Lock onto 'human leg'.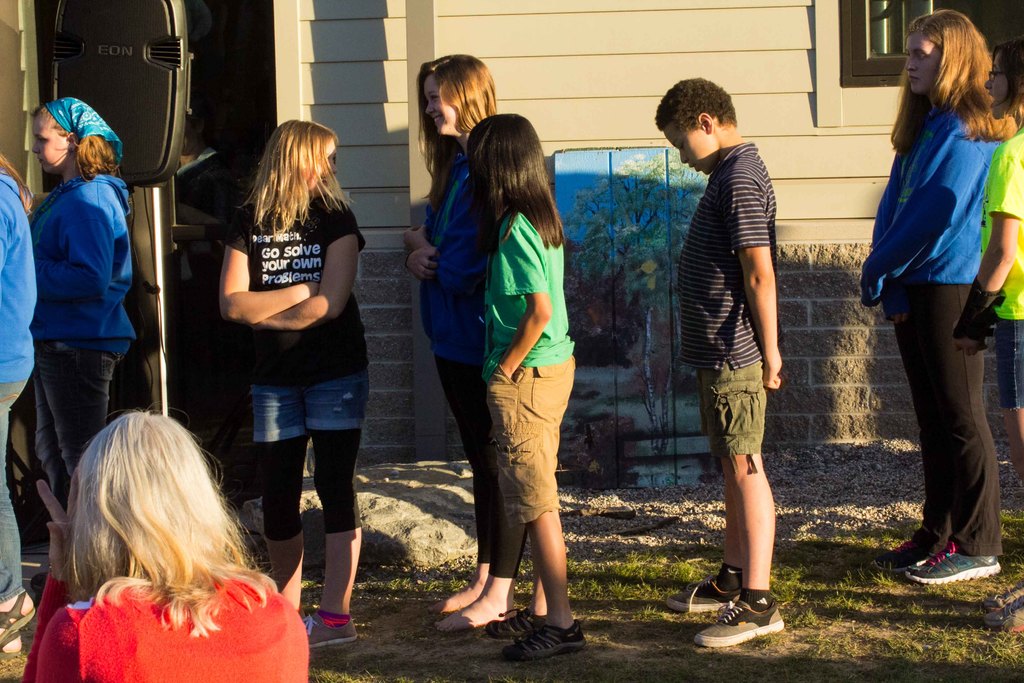
Locked: (left=33, top=334, right=120, bottom=506).
